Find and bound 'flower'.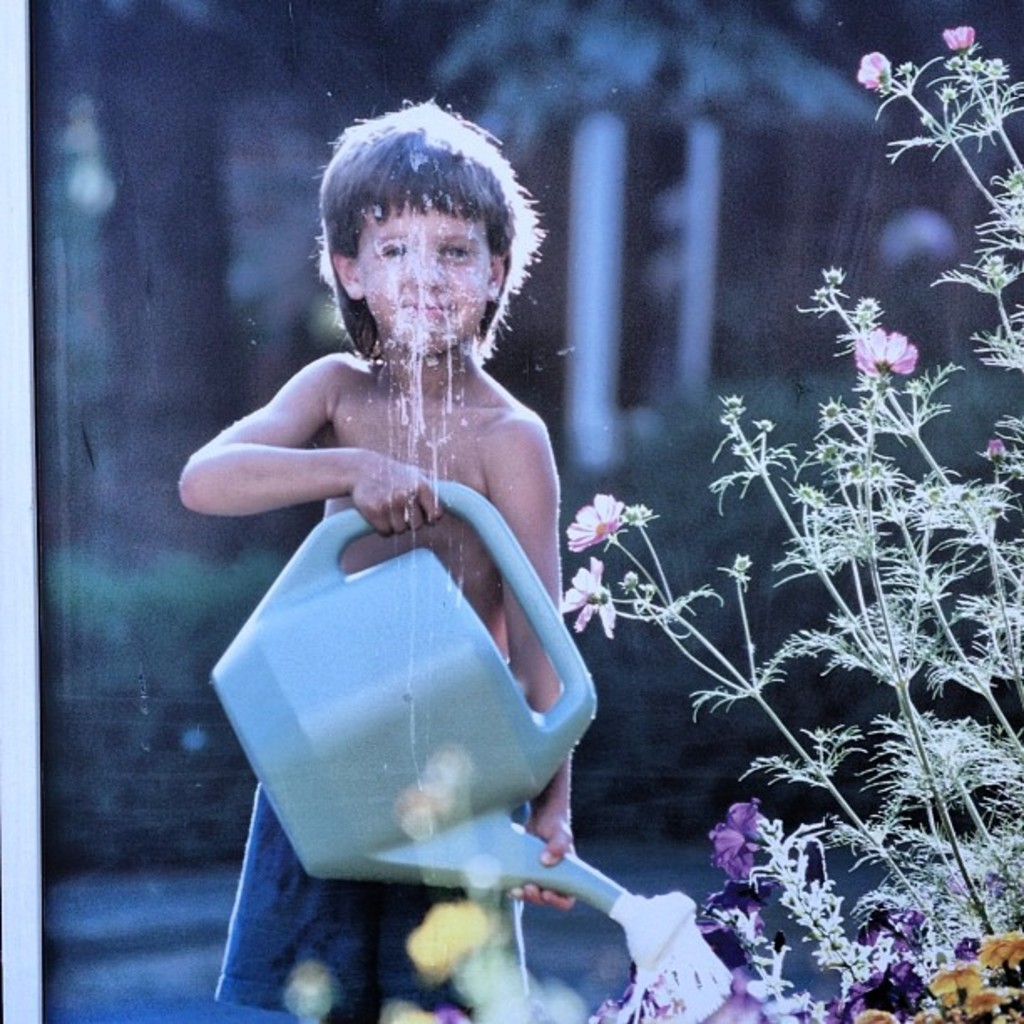
Bound: bbox=[596, 581, 614, 639].
